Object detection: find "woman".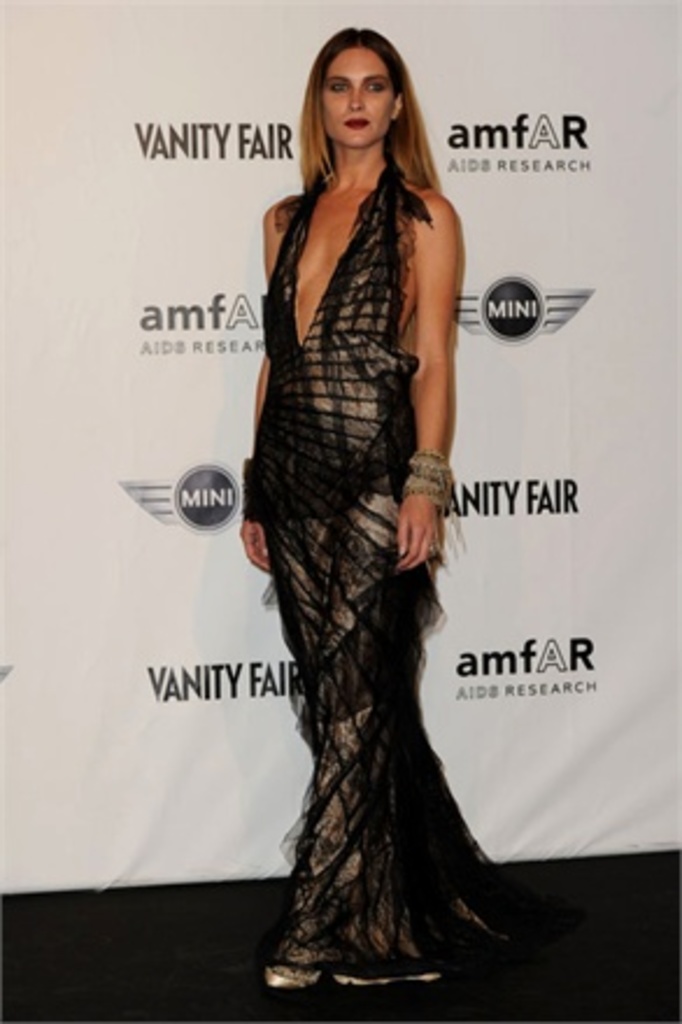
bbox(179, 28, 540, 1023).
